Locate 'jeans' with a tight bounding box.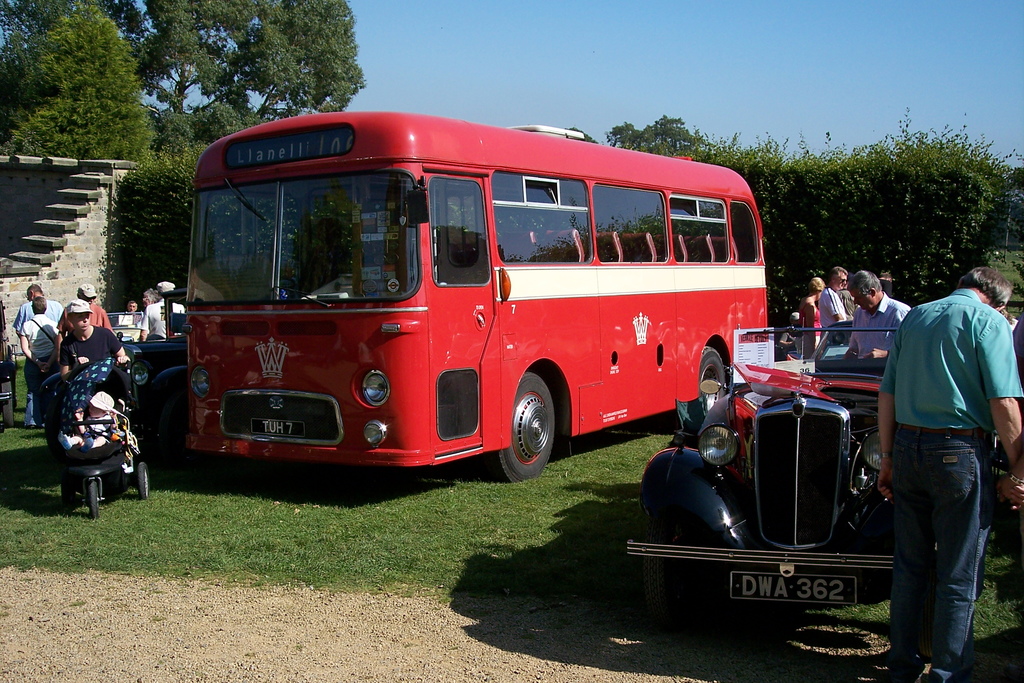
crop(888, 421, 995, 682).
